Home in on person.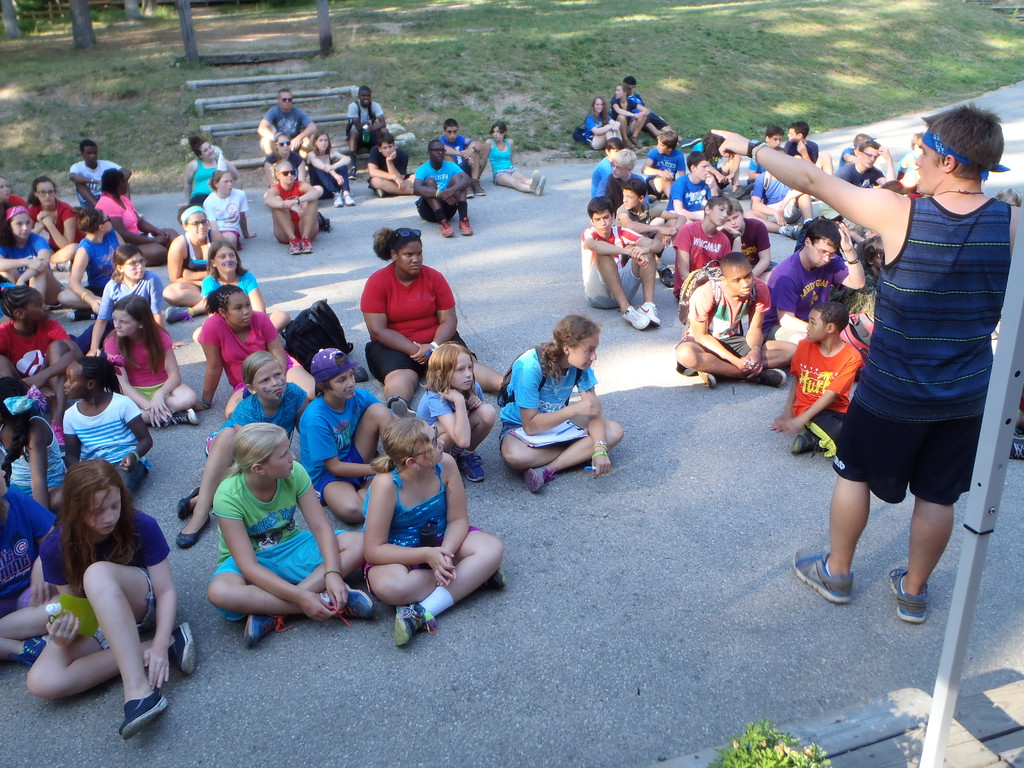
Homed in at select_region(415, 343, 508, 456).
